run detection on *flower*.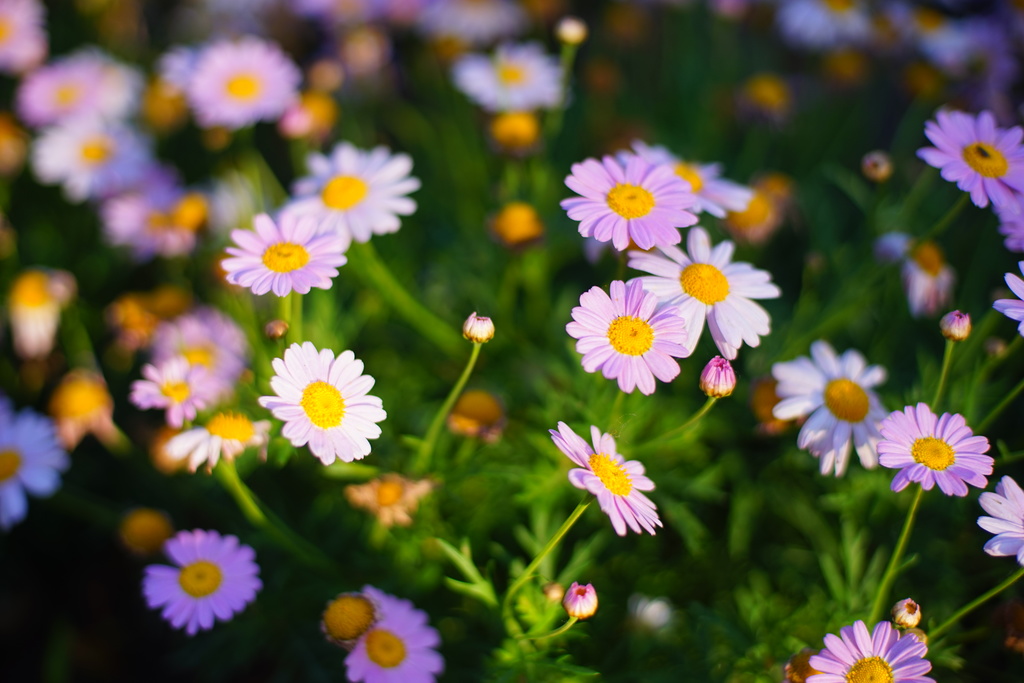
Result: [left=18, top=47, right=138, bottom=115].
